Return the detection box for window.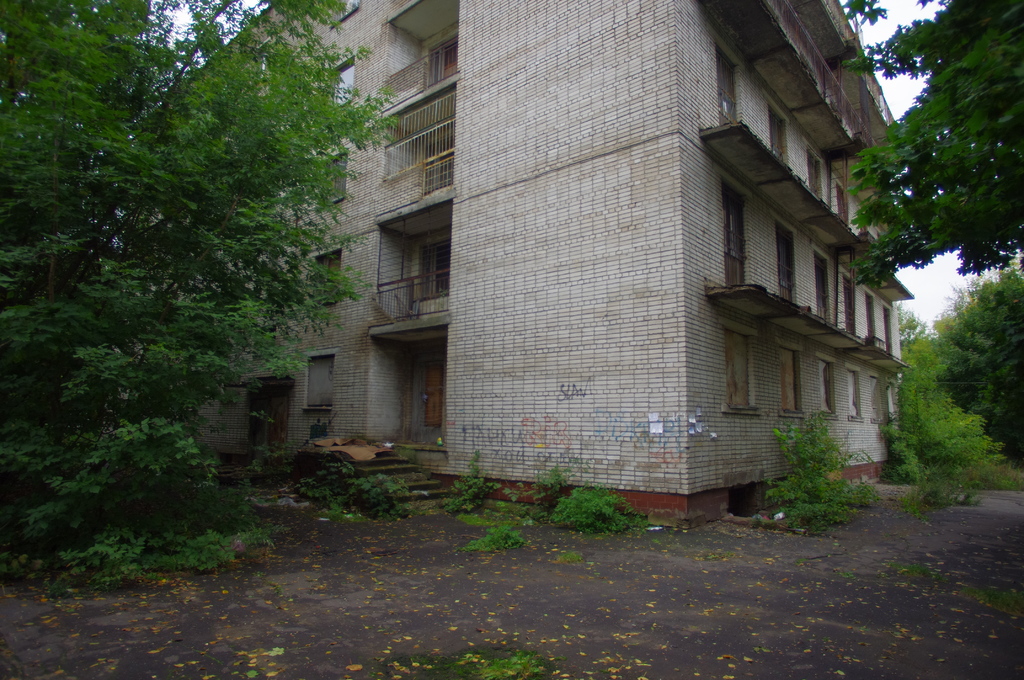
778:224:797:305.
